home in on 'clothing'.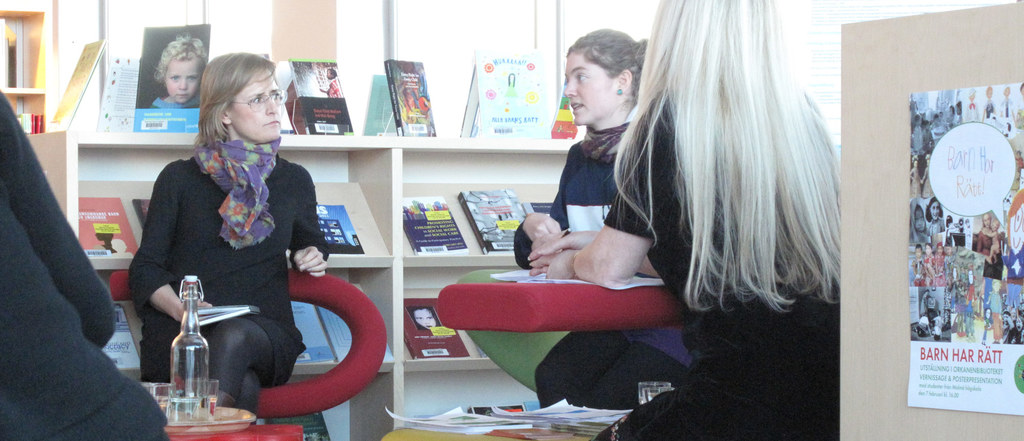
Homed in at 0/91/164/440.
